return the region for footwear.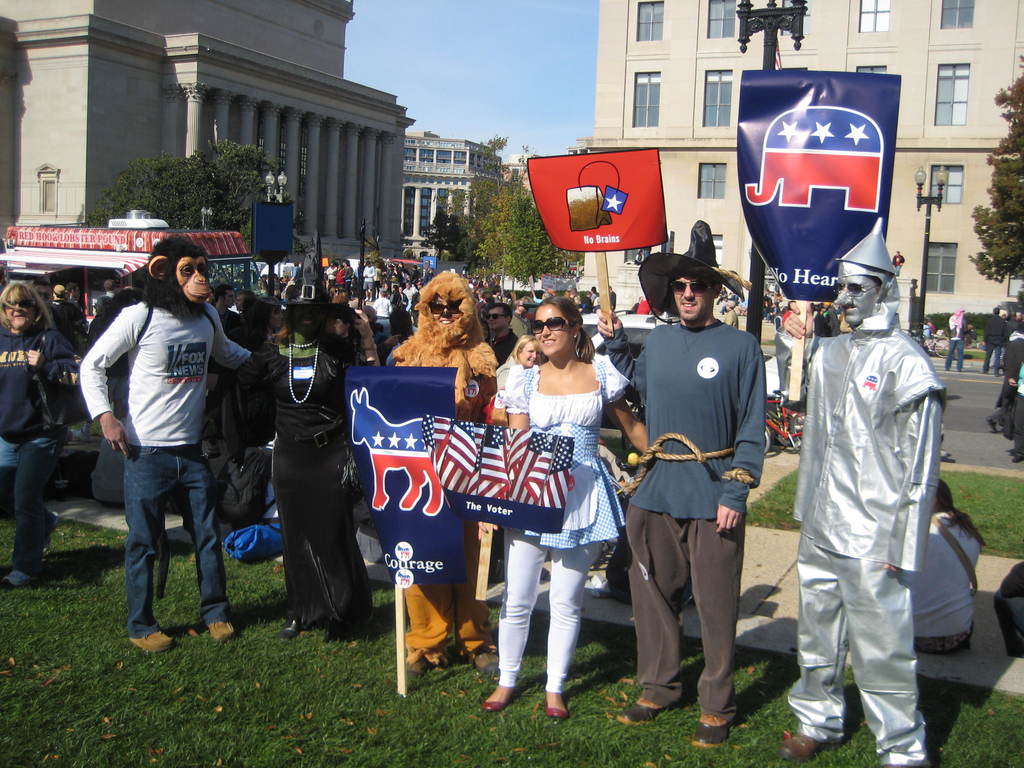
4,568,29,586.
